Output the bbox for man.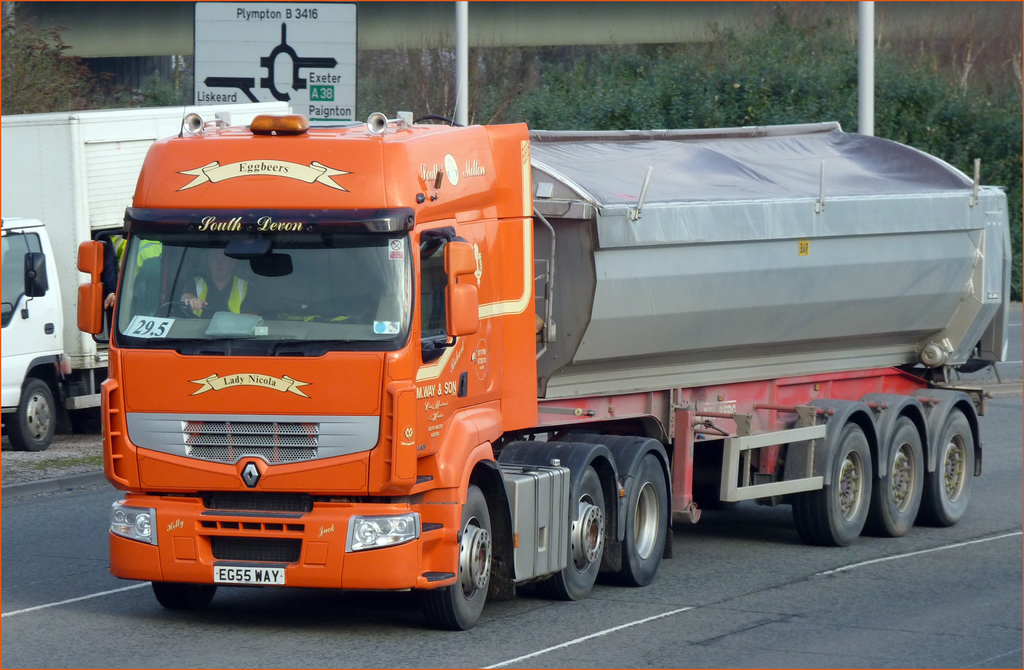
Rect(177, 250, 264, 319).
